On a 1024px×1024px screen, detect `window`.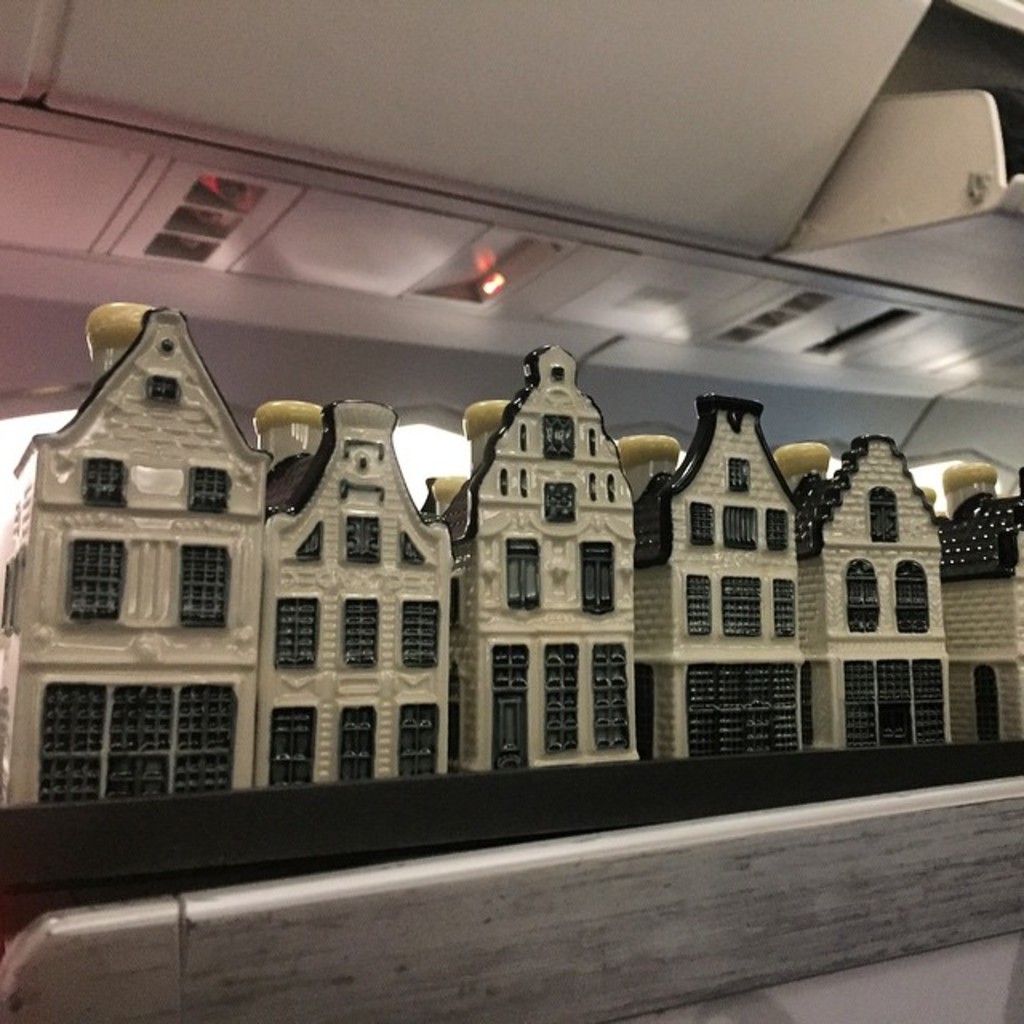
(x1=178, y1=467, x2=240, y2=518).
